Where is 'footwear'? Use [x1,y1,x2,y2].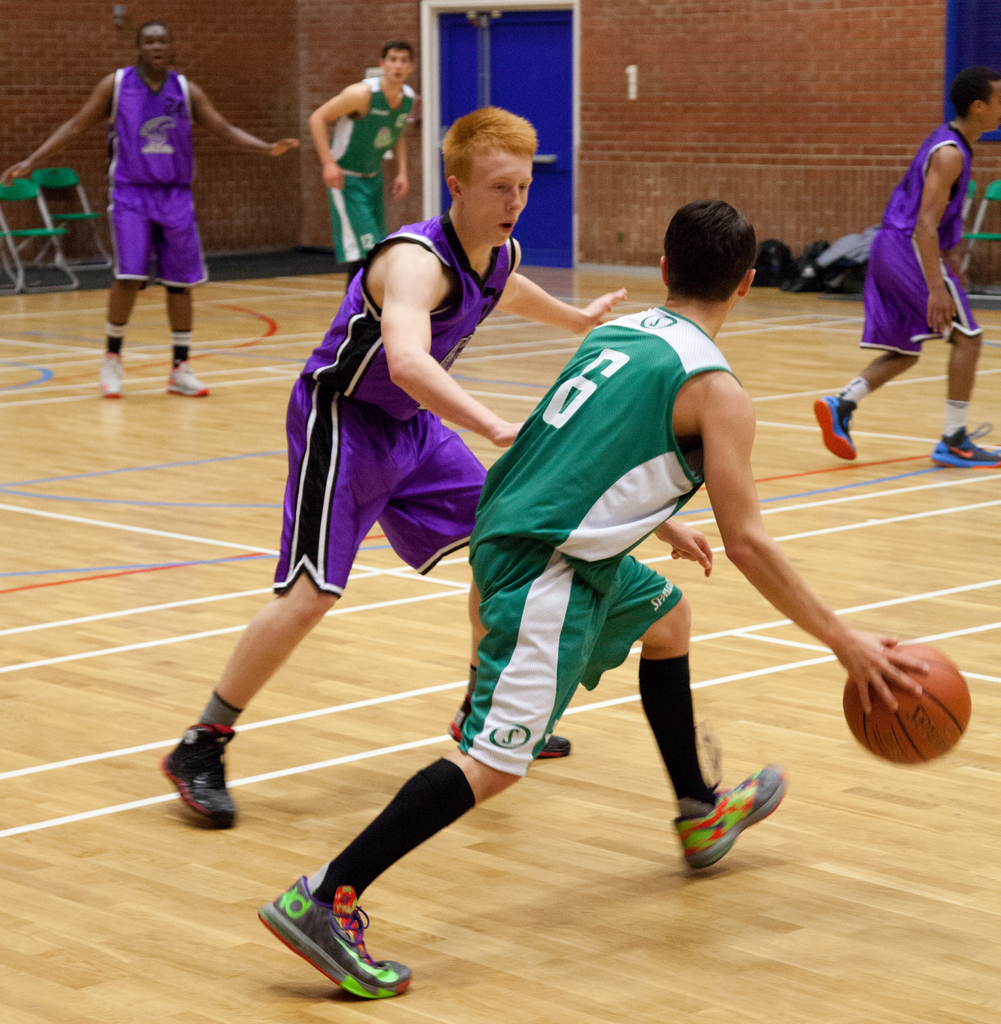
[927,415,1000,472].
